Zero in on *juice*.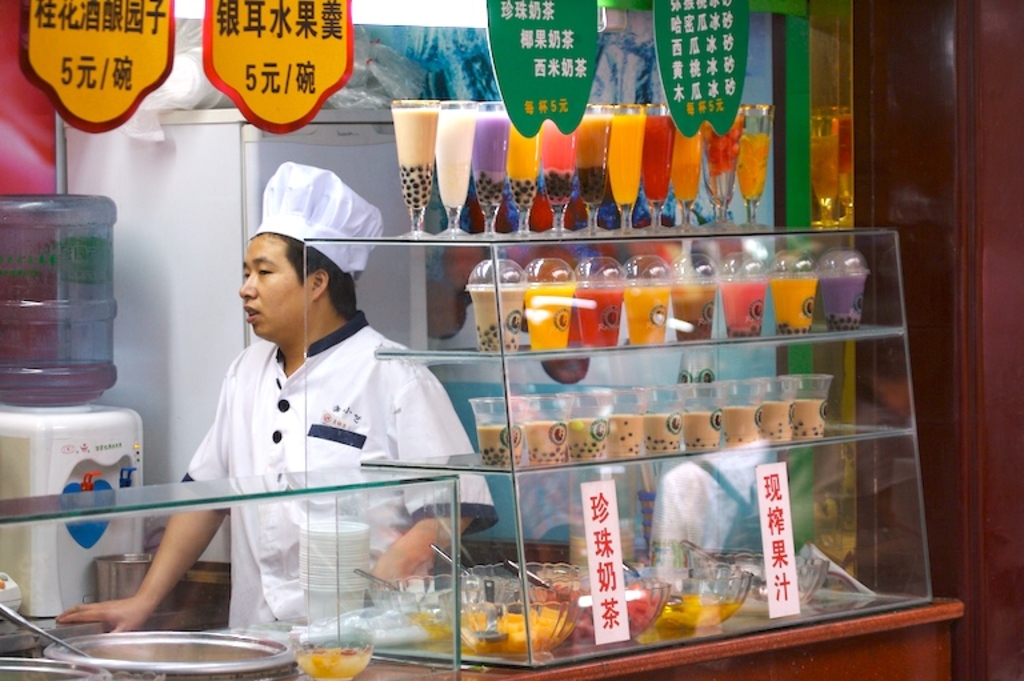
Zeroed in: locate(391, 107, 441, 209).
